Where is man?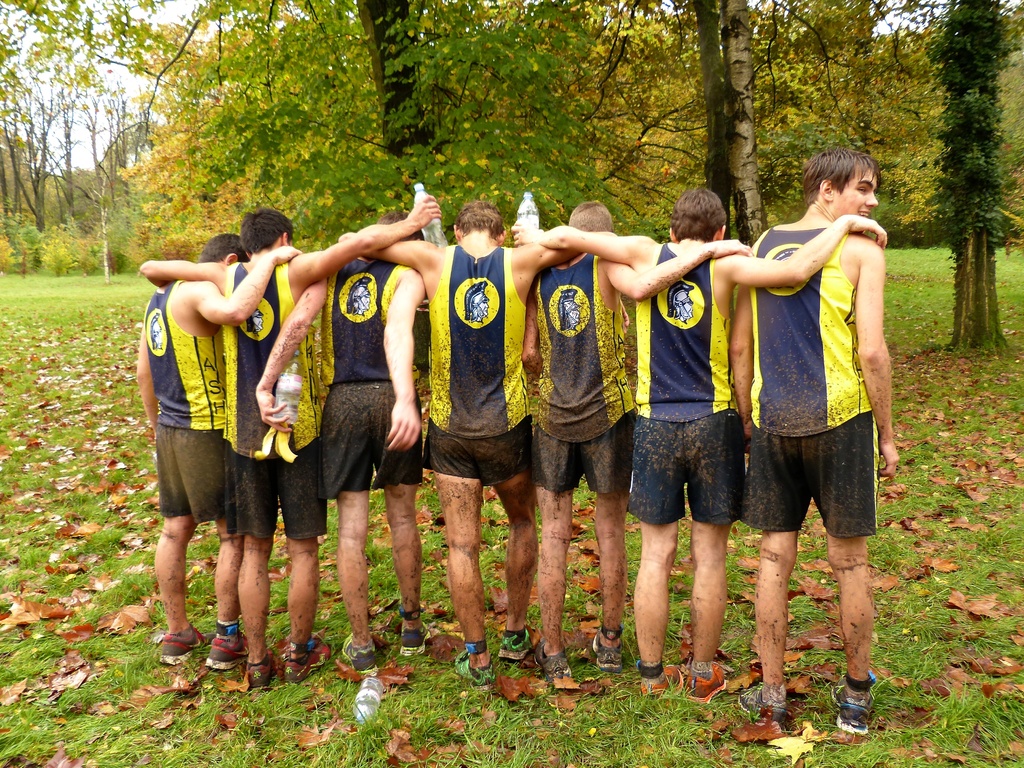
rect(524, 198, 636, 684).
